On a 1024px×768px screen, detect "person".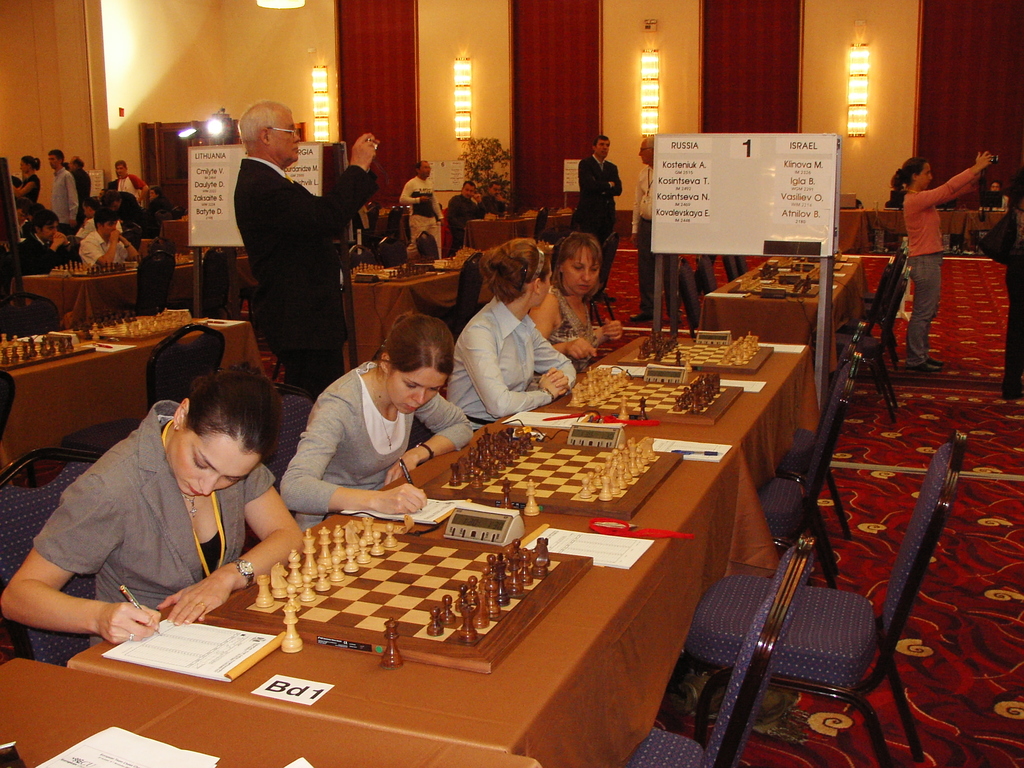
detection(628, 131, 700, 327).
